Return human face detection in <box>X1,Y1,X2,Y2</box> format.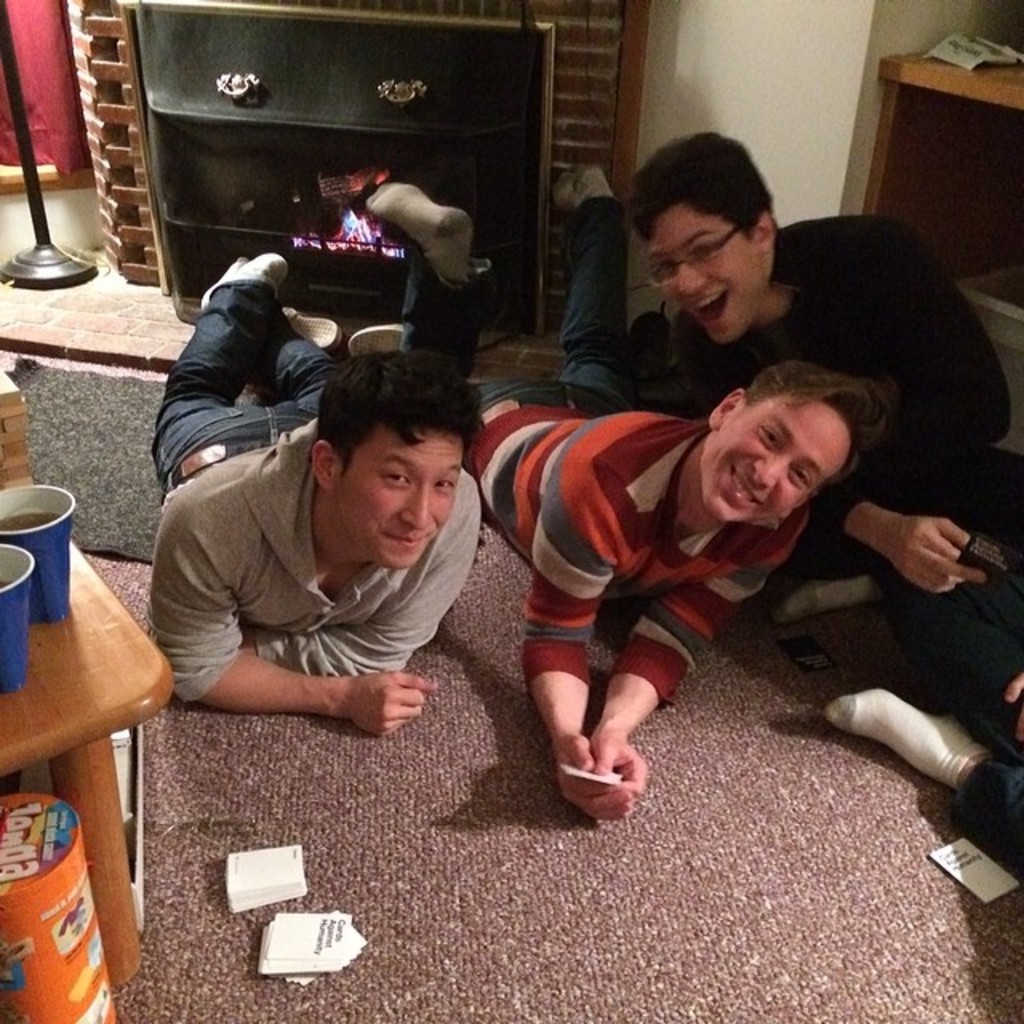
<box>336,429,461,570</box>.
